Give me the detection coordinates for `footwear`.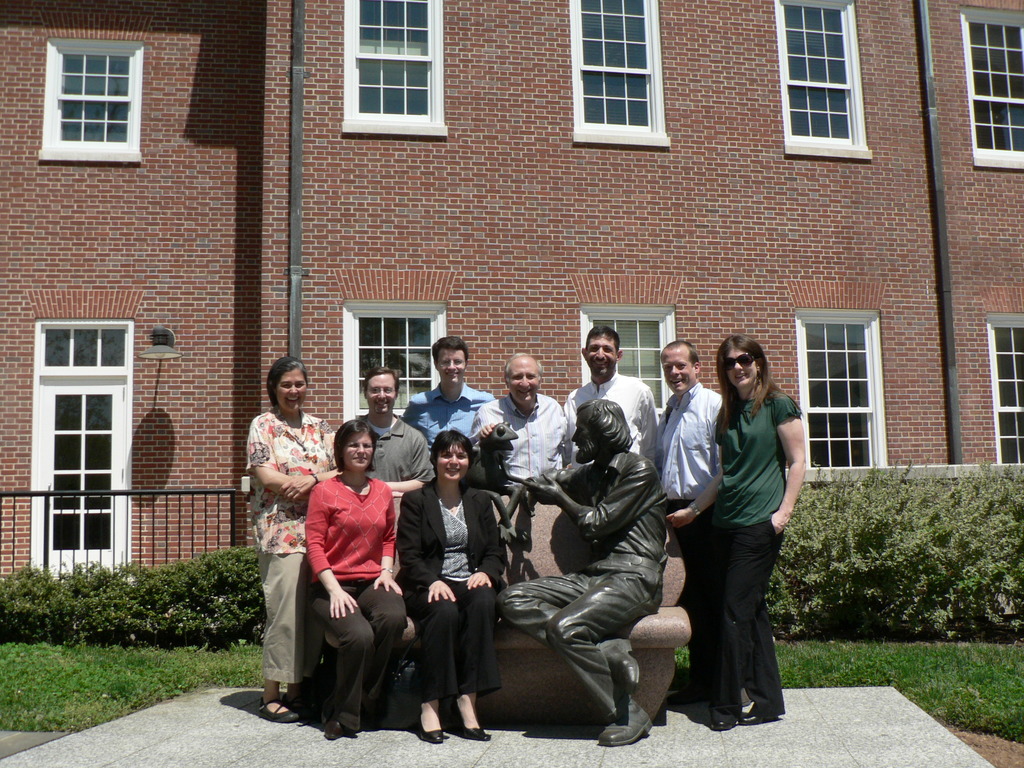
crop(741, 712, 777, 723).
